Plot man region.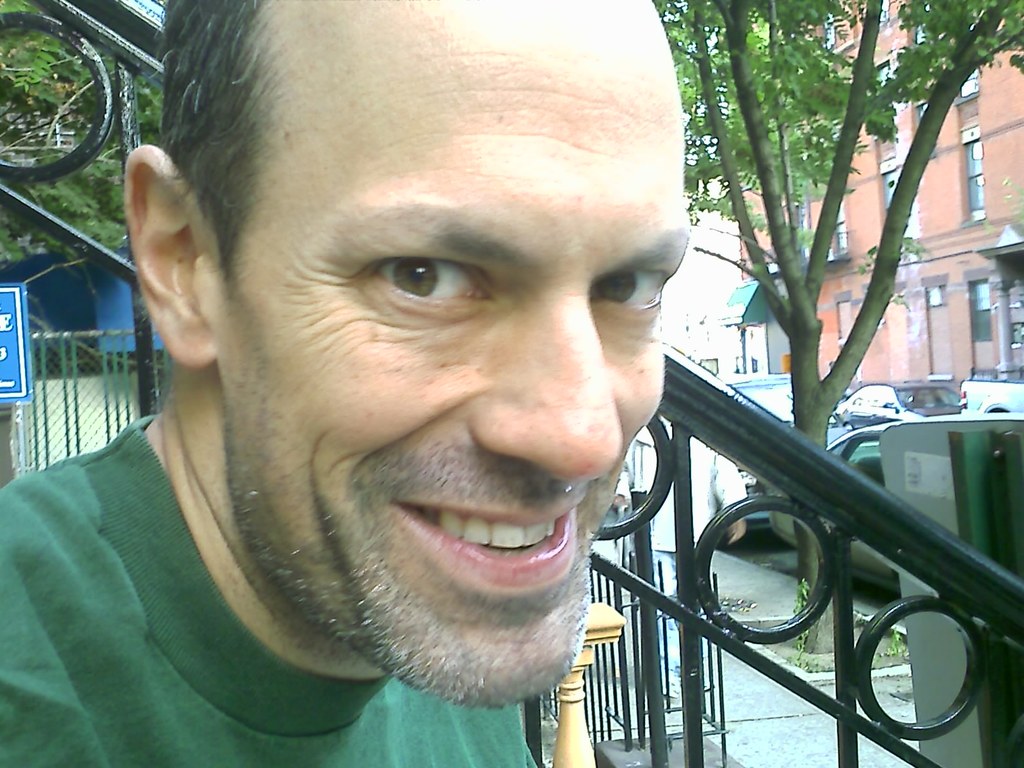
Plotted at box=[0, 0, 686, 767].
